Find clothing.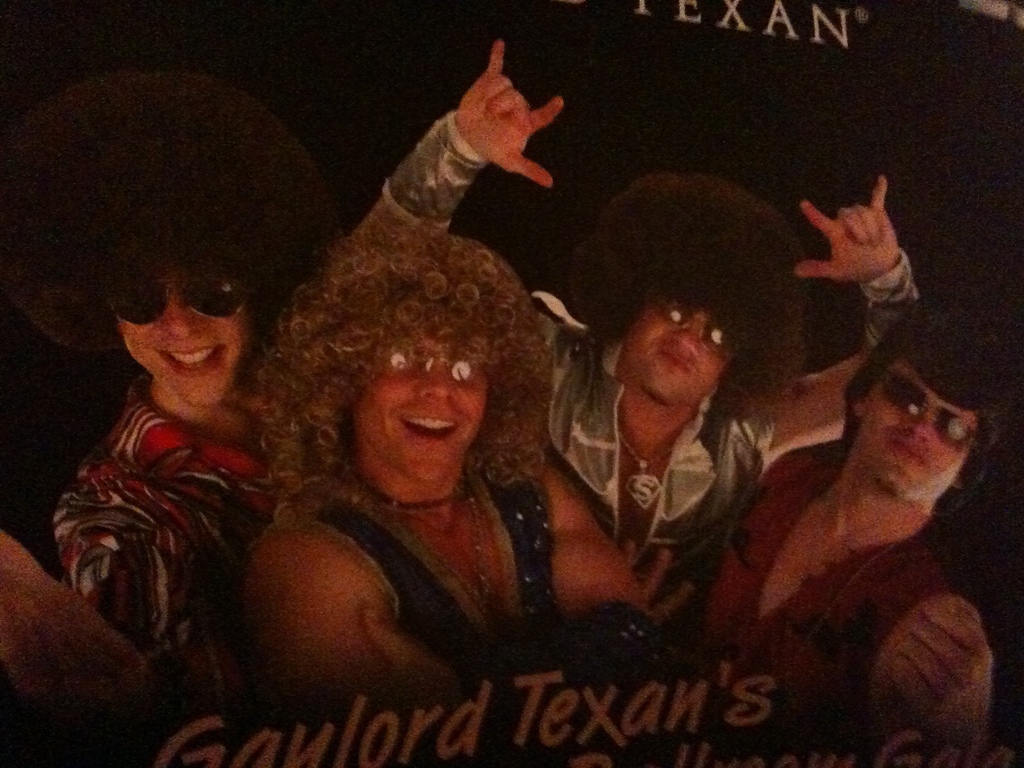
(309,445,562,666).
